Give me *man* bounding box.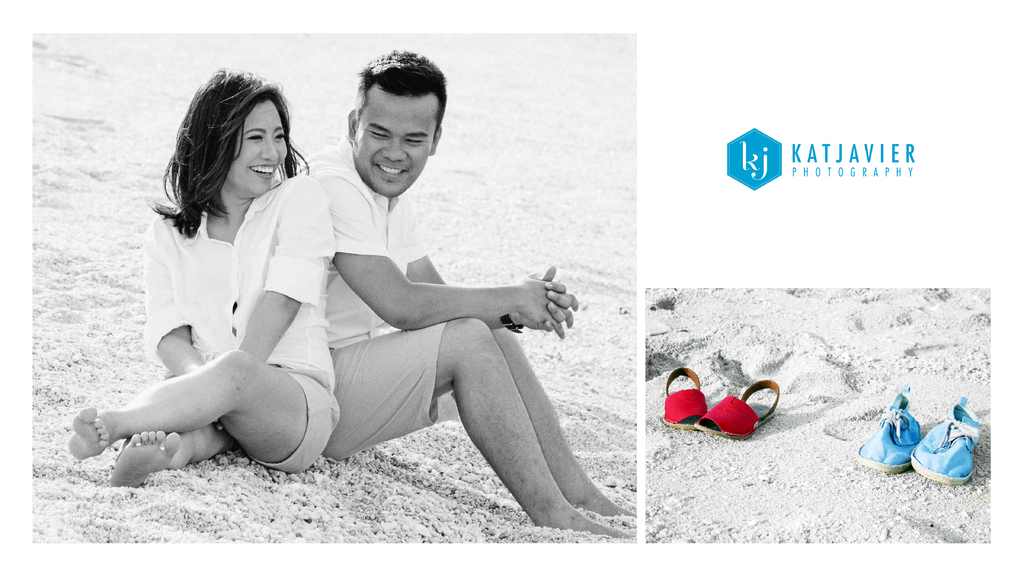
locate(276, 138, 636, 513).
